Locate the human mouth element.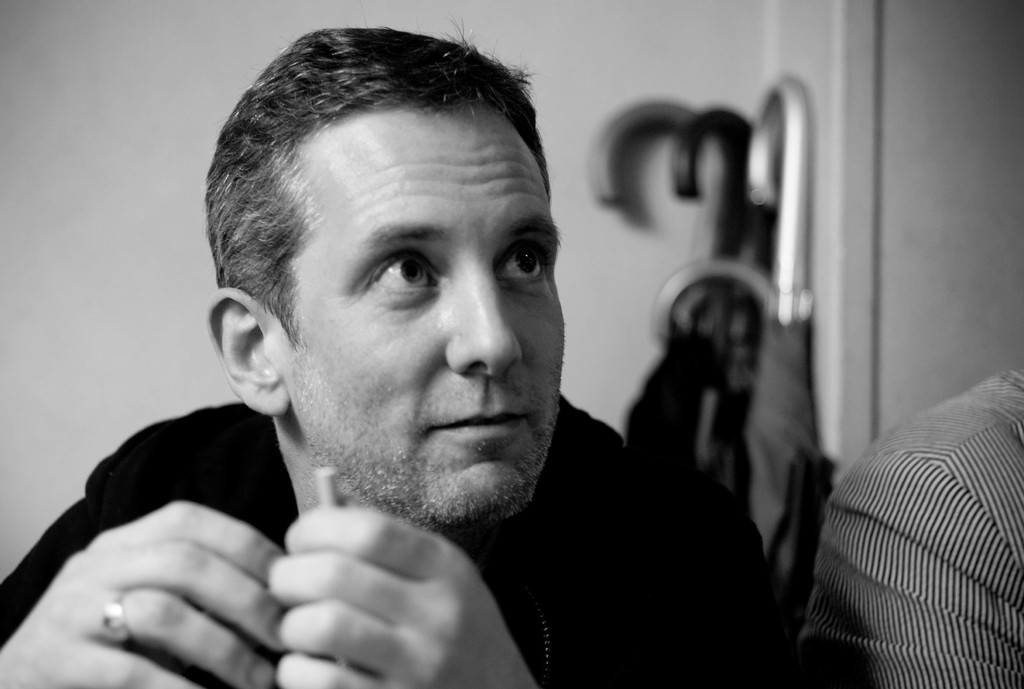
Element bbox: [left=427, top=410, right=527, bottom=442].
